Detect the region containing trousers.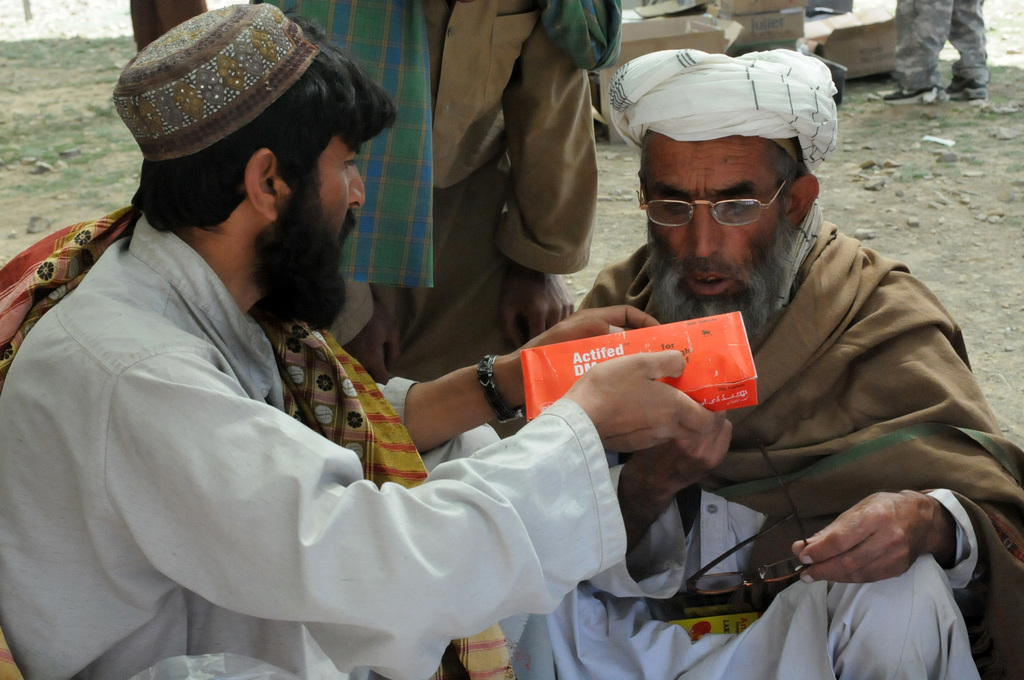
x1=890, y1=0, x2=991, y2=86.
